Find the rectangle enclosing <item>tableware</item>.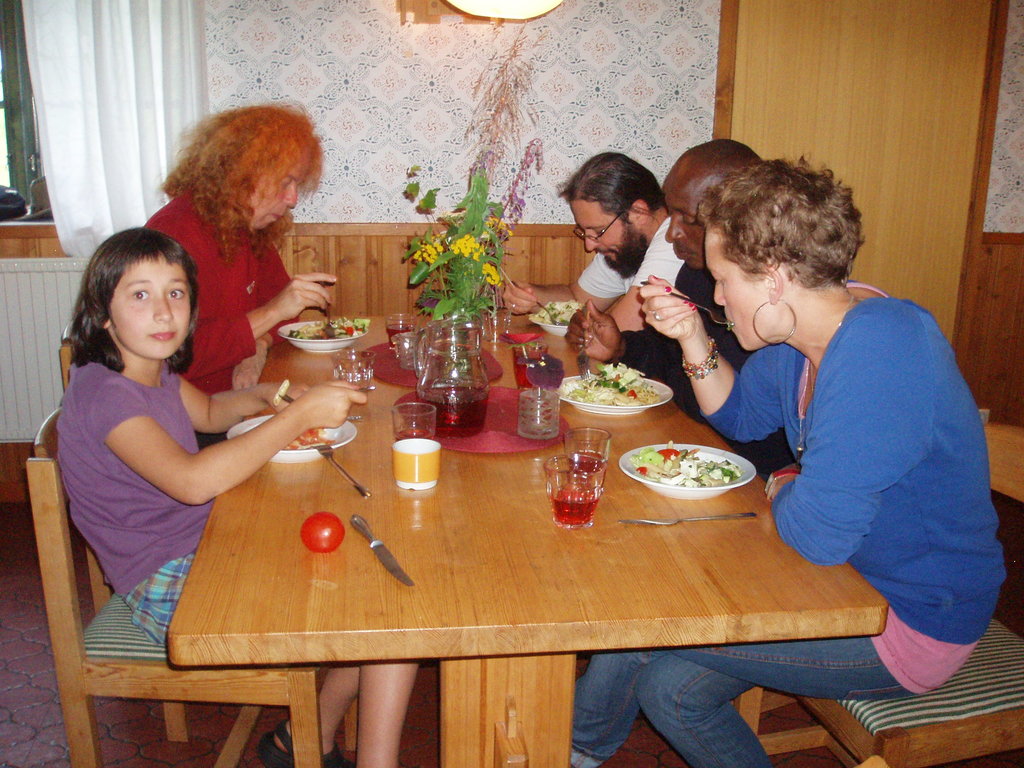
511,344,531,389.
